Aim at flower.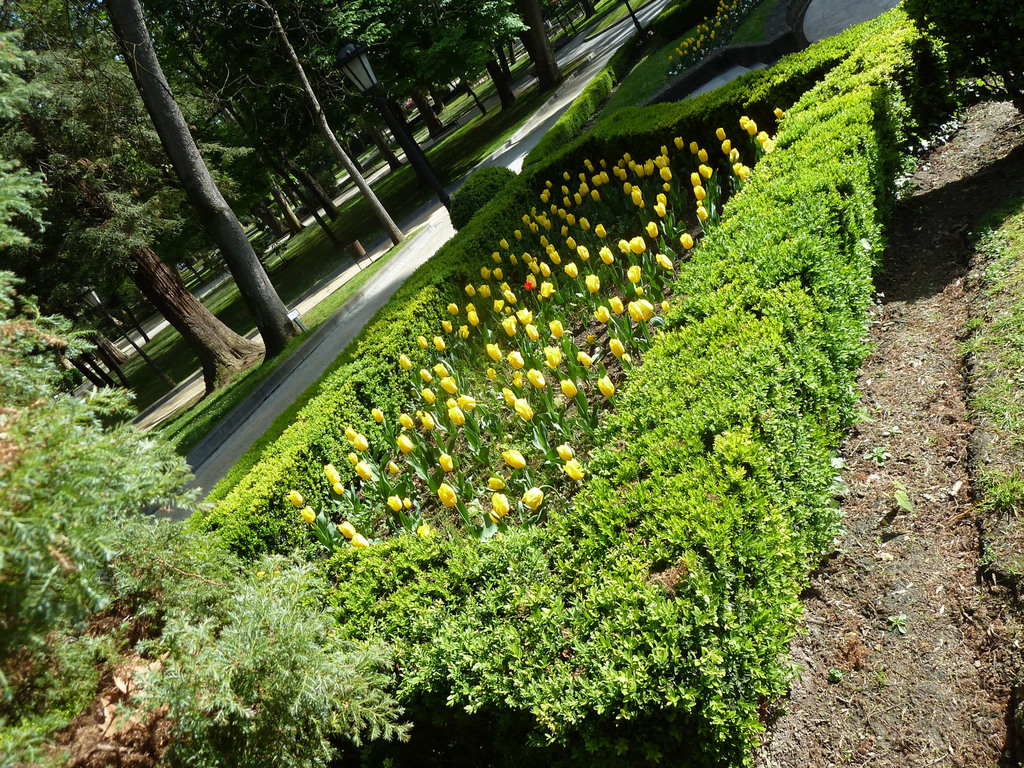
Aimed at BBox(495, 296, 505, 308).
